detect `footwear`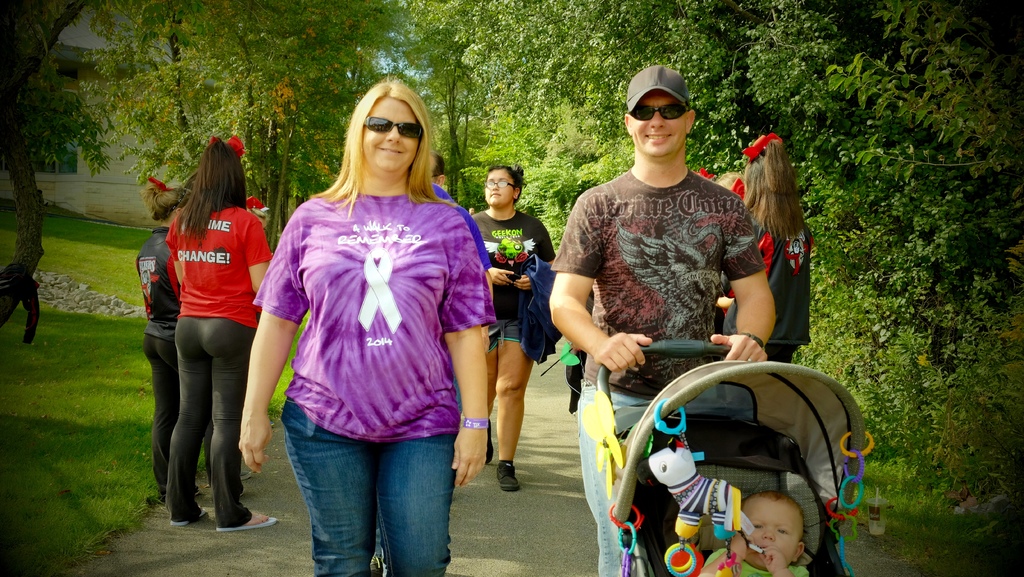
{"x1": 170, "y1": 502, "x2": 216, "y2": 527}
